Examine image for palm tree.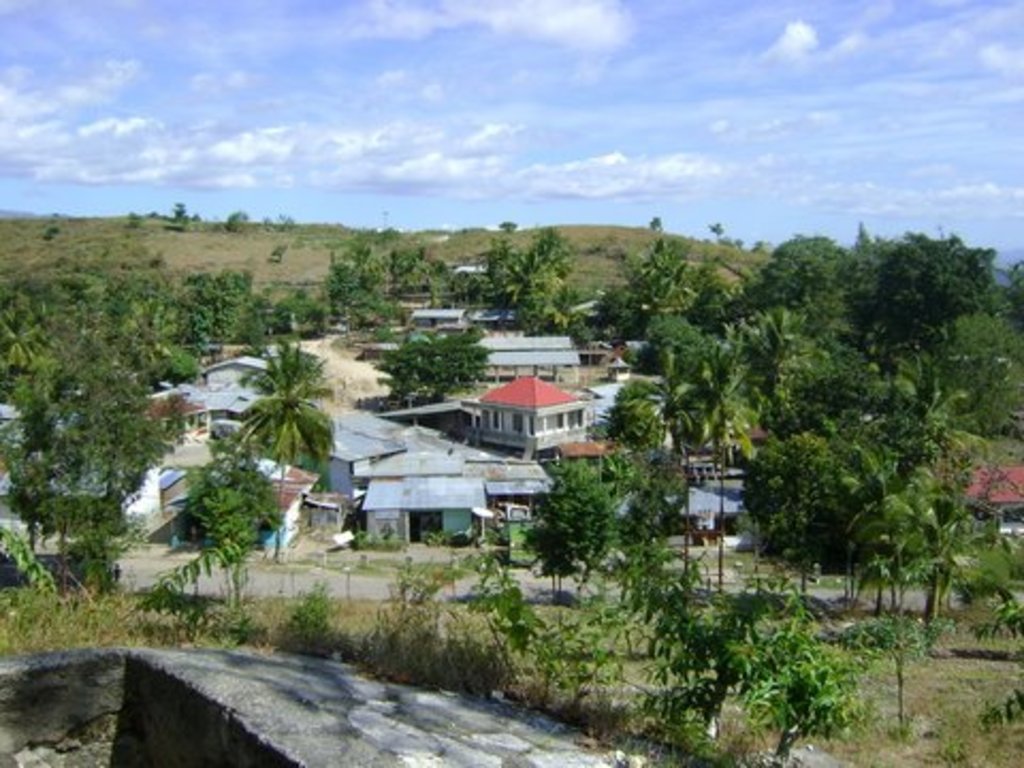
Examination result: 619, 369, 693, 595.
